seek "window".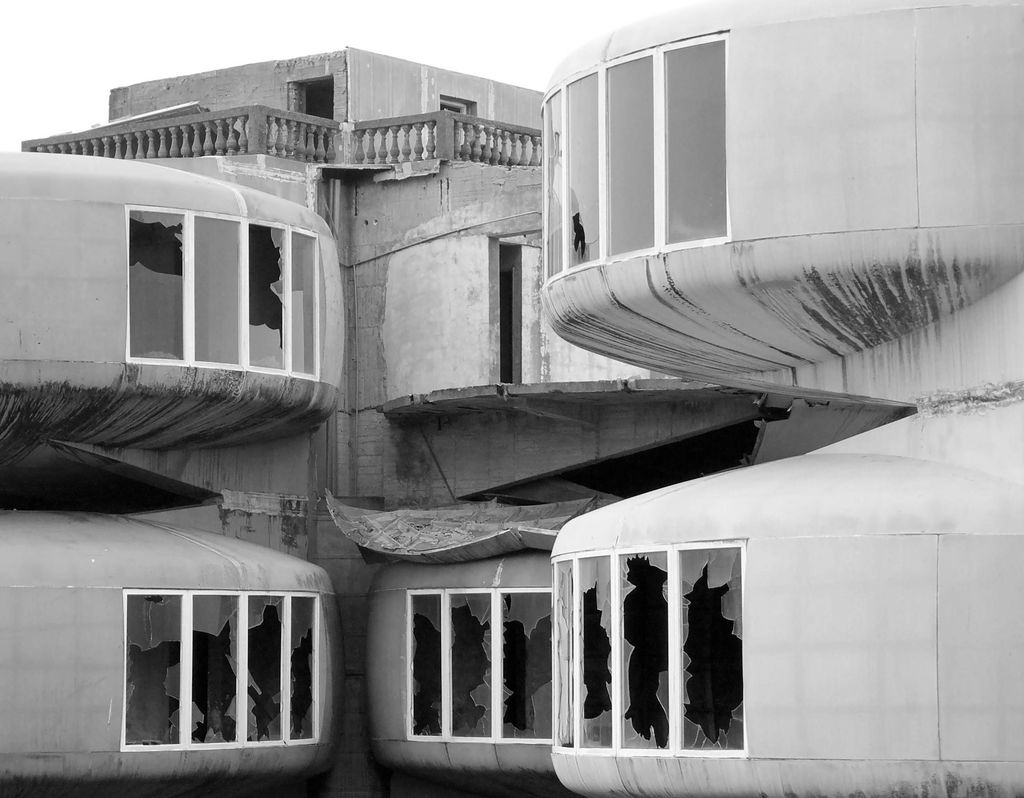
<region>126, 206, 321, 381</region>.
